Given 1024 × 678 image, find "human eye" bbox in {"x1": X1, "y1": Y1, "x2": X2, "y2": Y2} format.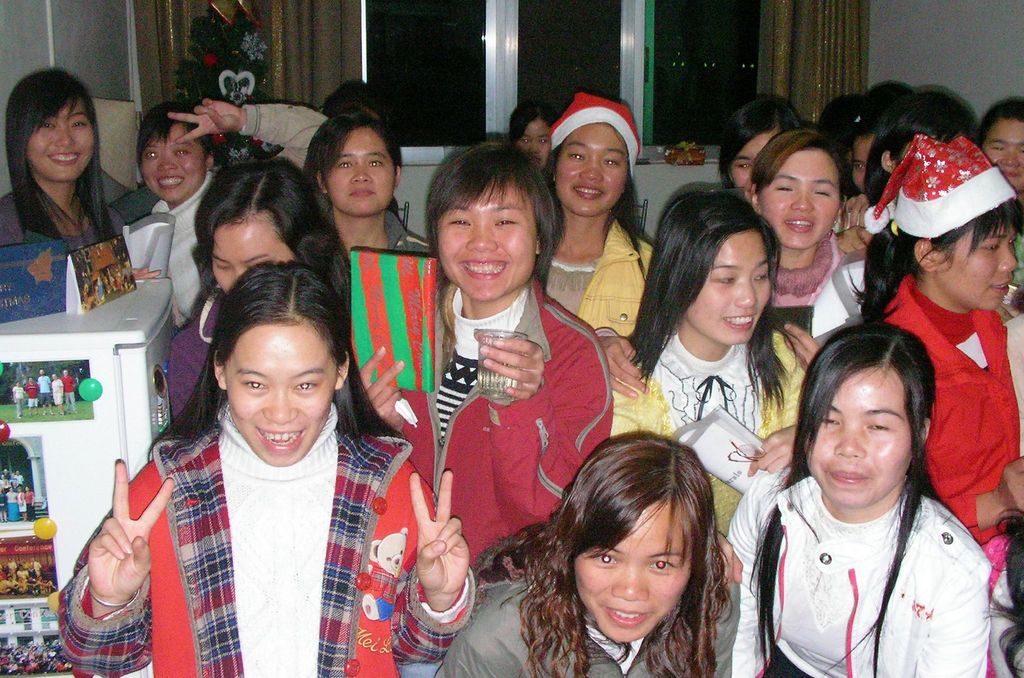
{"x1": 294, "y1": 379, "x2": 323, "y2": 395}.
